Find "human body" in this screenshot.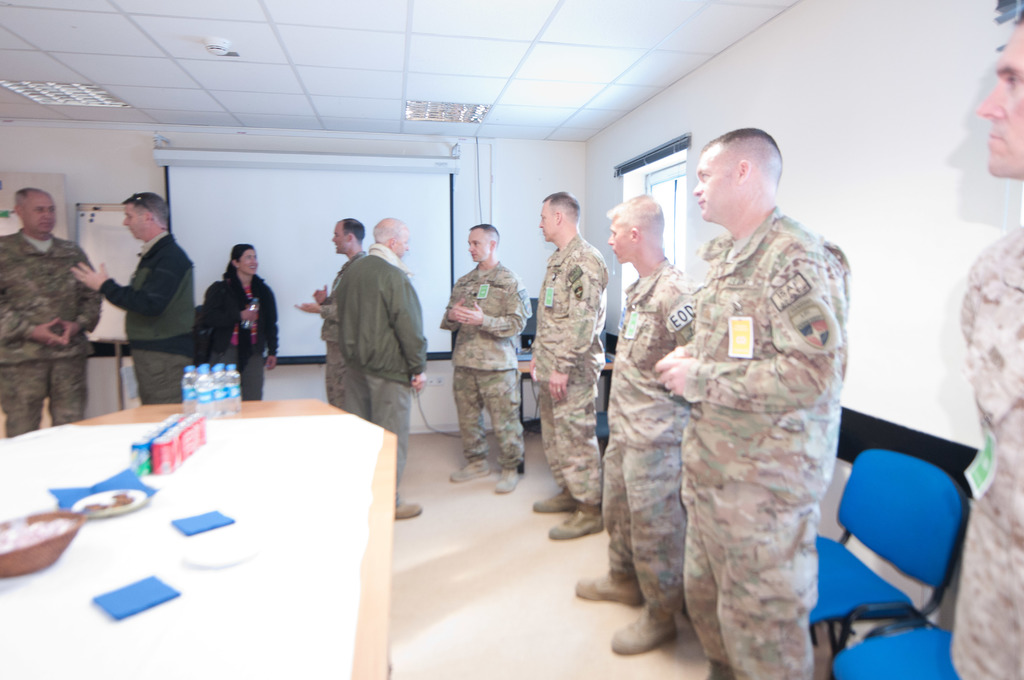
The bounding box for "human body" is <box>947,225,1023,679</box>.
